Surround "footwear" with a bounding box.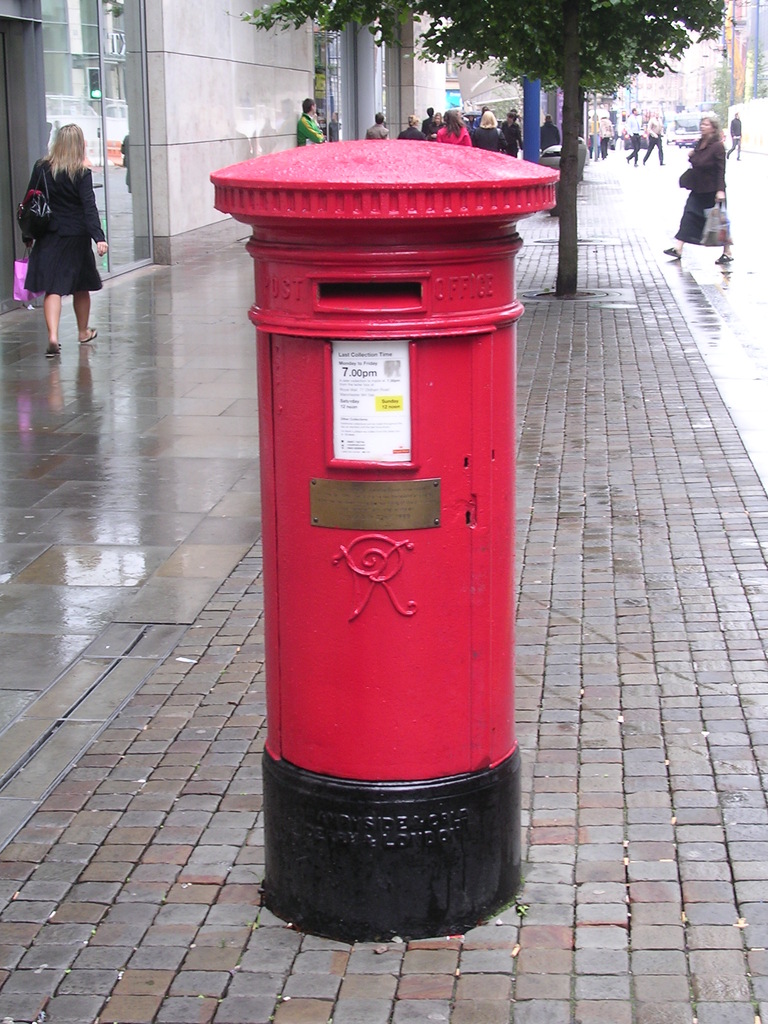
[79,326,104,342].
